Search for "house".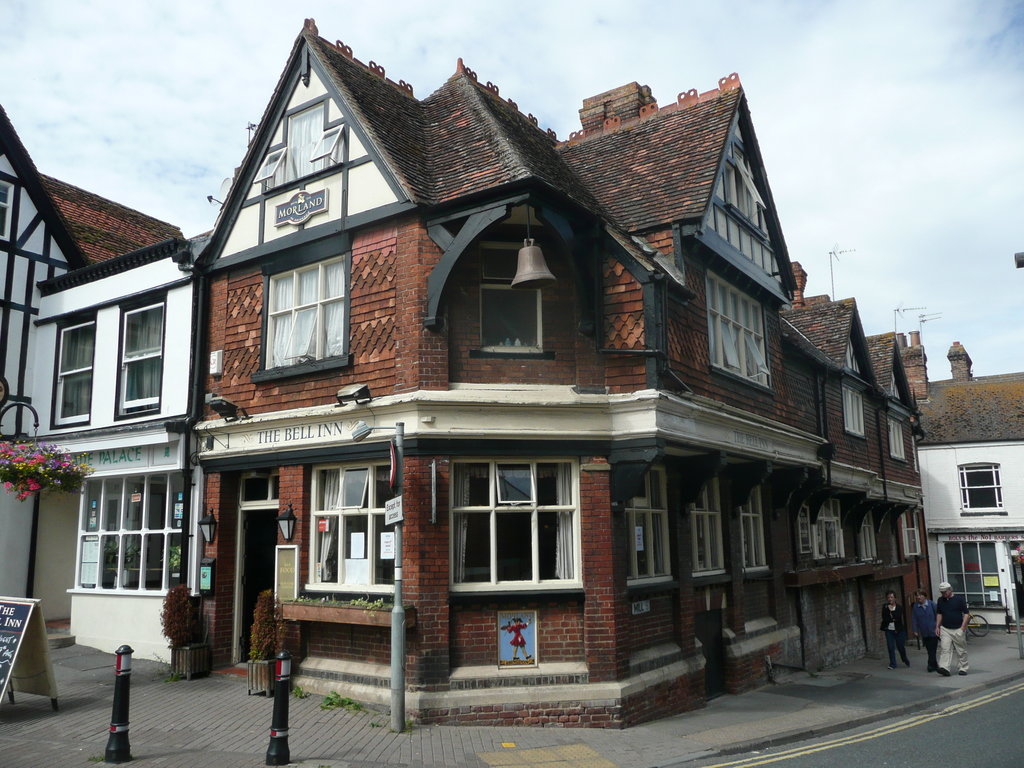
Found at rect(803, 287, 915, 668).
